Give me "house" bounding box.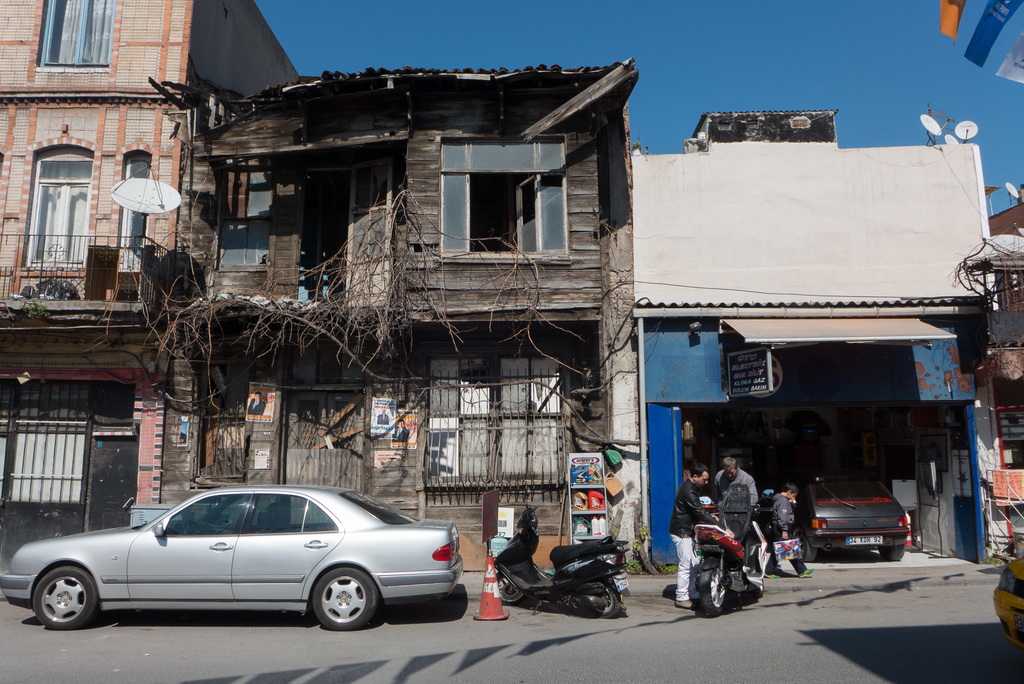
bbox=(0, 0, 300, 577).
